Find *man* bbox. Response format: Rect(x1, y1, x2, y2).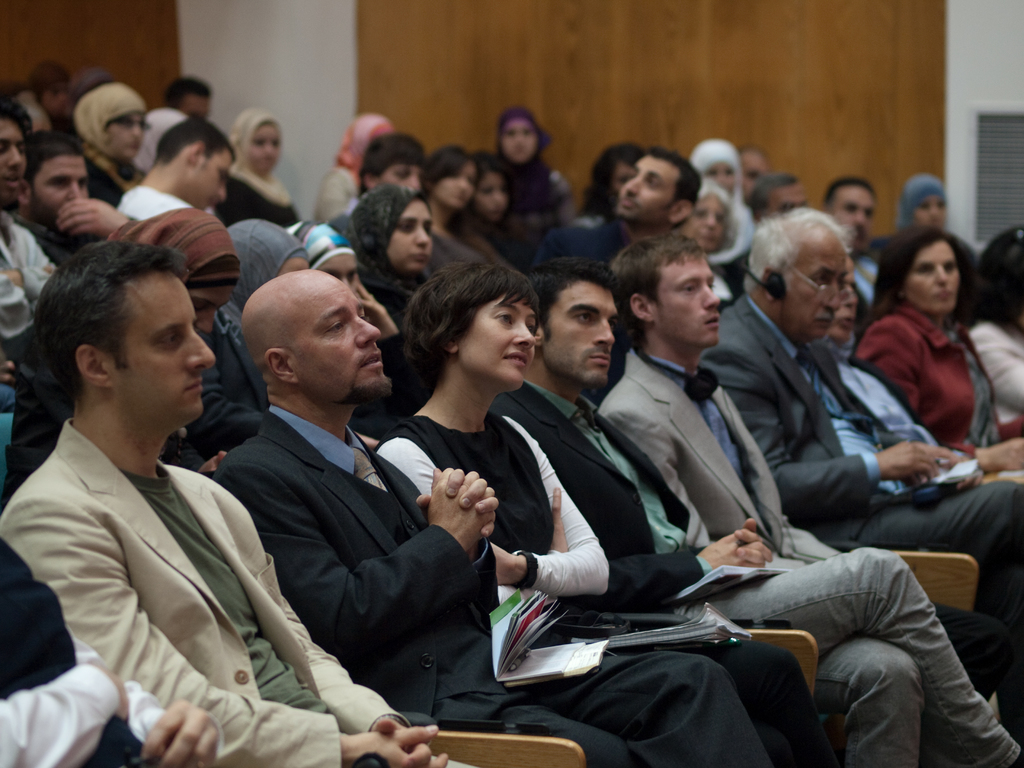
Rect(532, 267, 1023, 767).
